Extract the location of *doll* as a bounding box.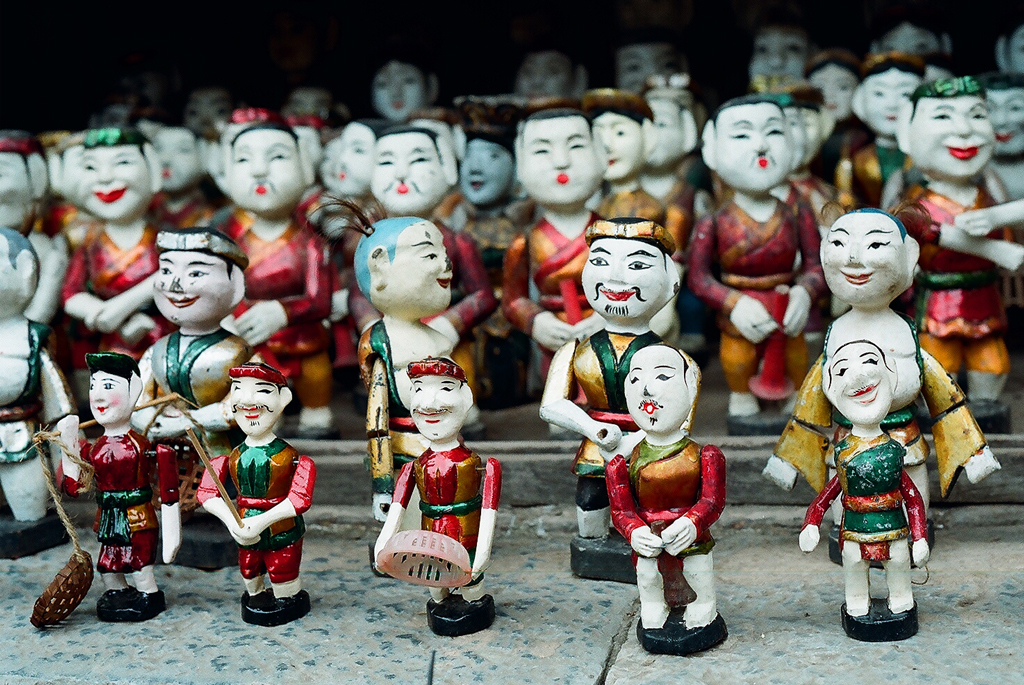
region(807, 88, 830, 151).
